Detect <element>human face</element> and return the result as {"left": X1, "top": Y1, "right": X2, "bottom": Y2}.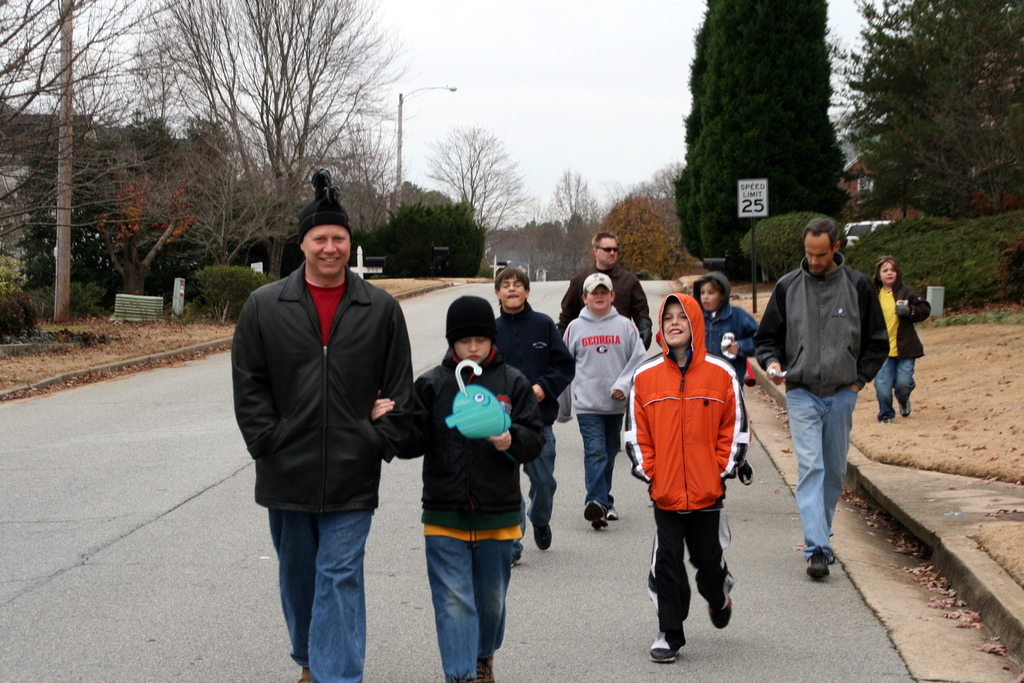
{"left": 595, "top": 236, "right": 618, "bottom": 263}.
